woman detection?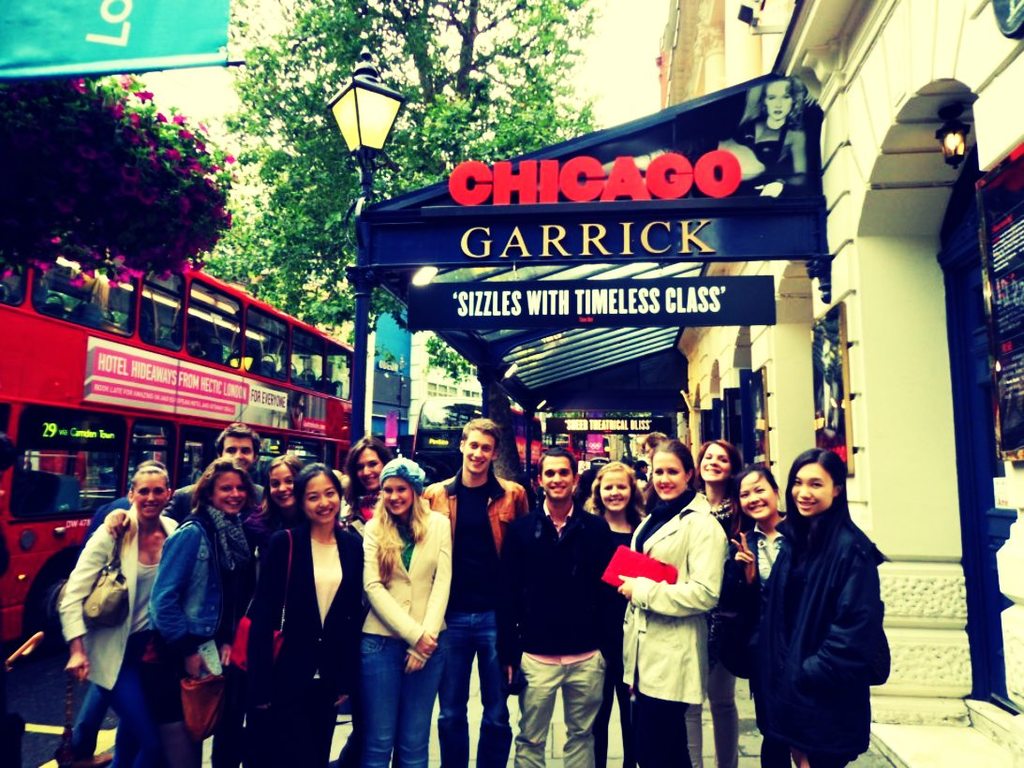
region(364, 455, 446, 767)
